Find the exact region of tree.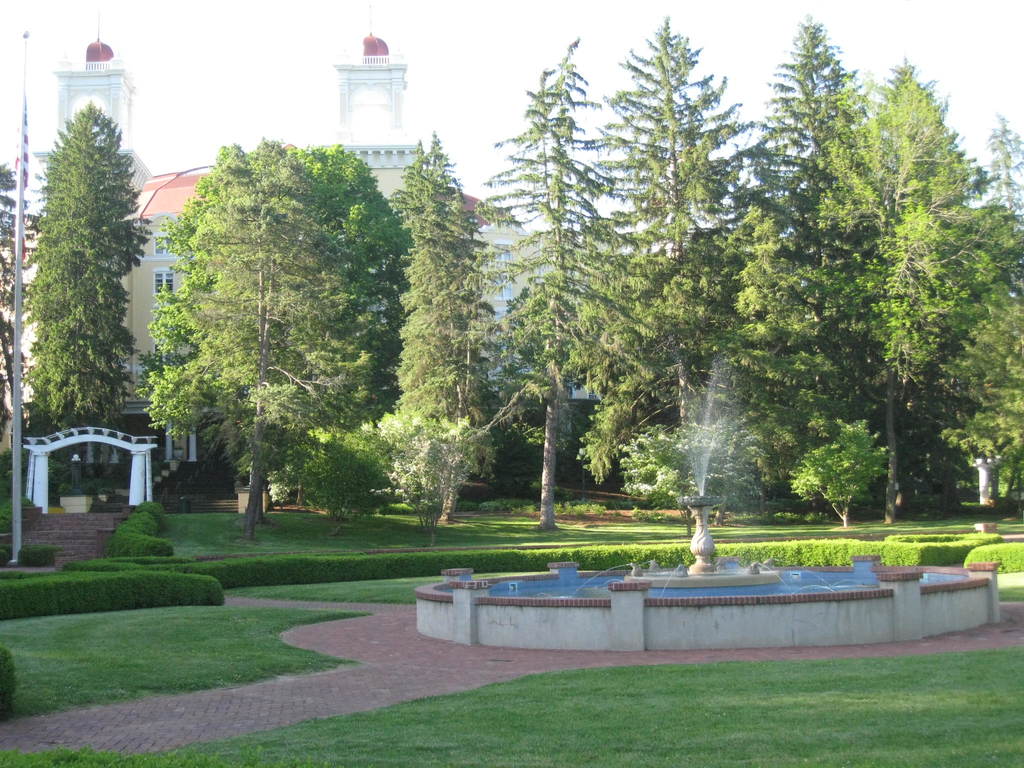
Exact region: bbox=[364, 125, 504, 529].
